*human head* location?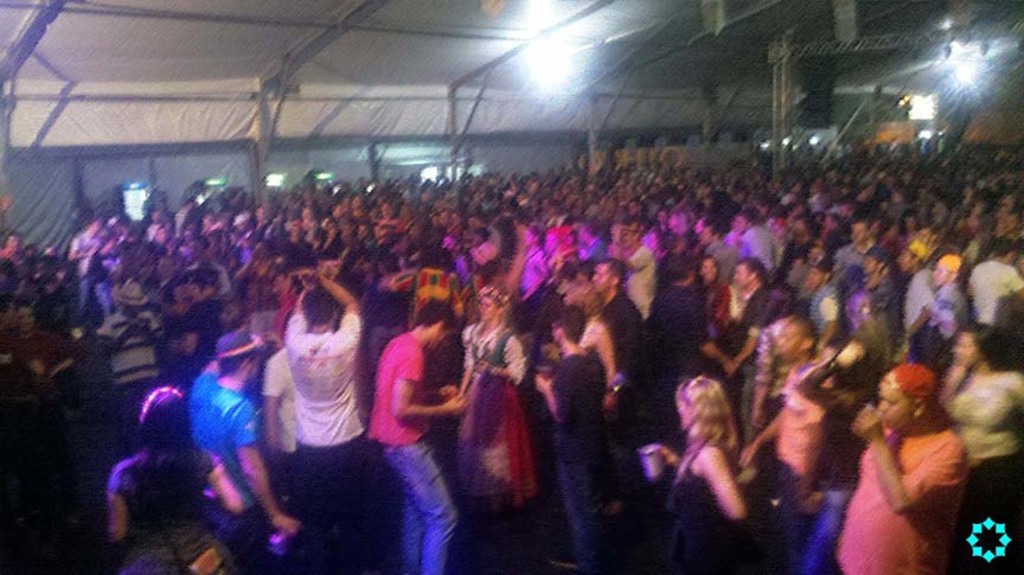
[x1=953, y1=324, x2=1001, y2=368]
